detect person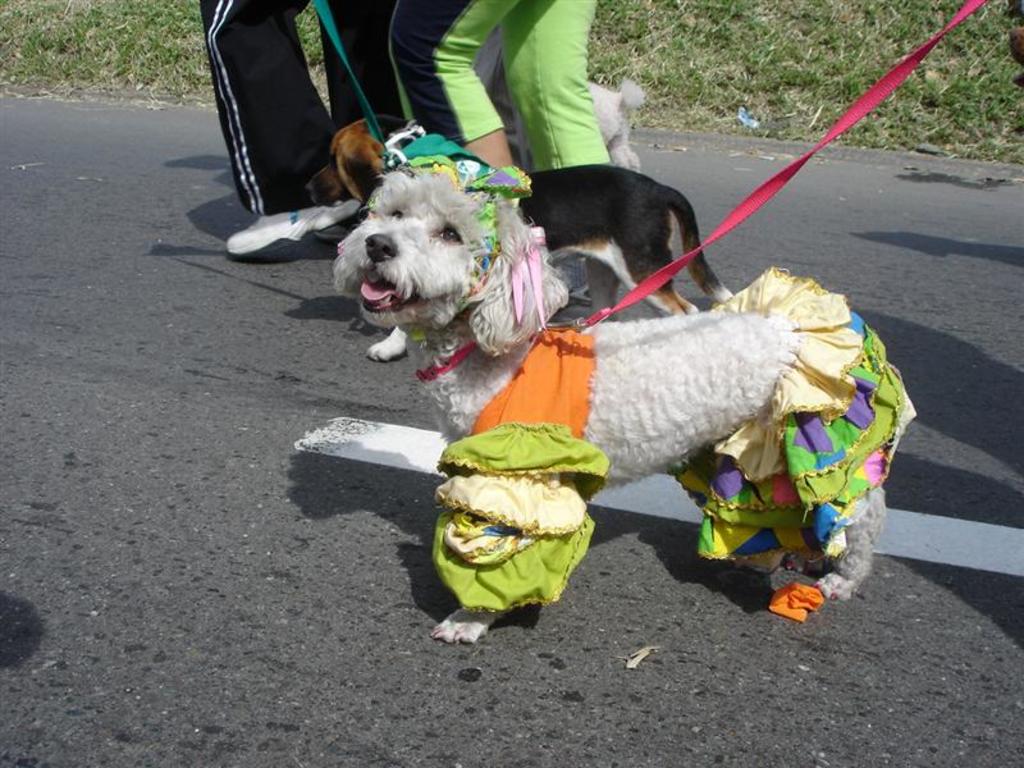
bbox(196, 0, 399, 273)
